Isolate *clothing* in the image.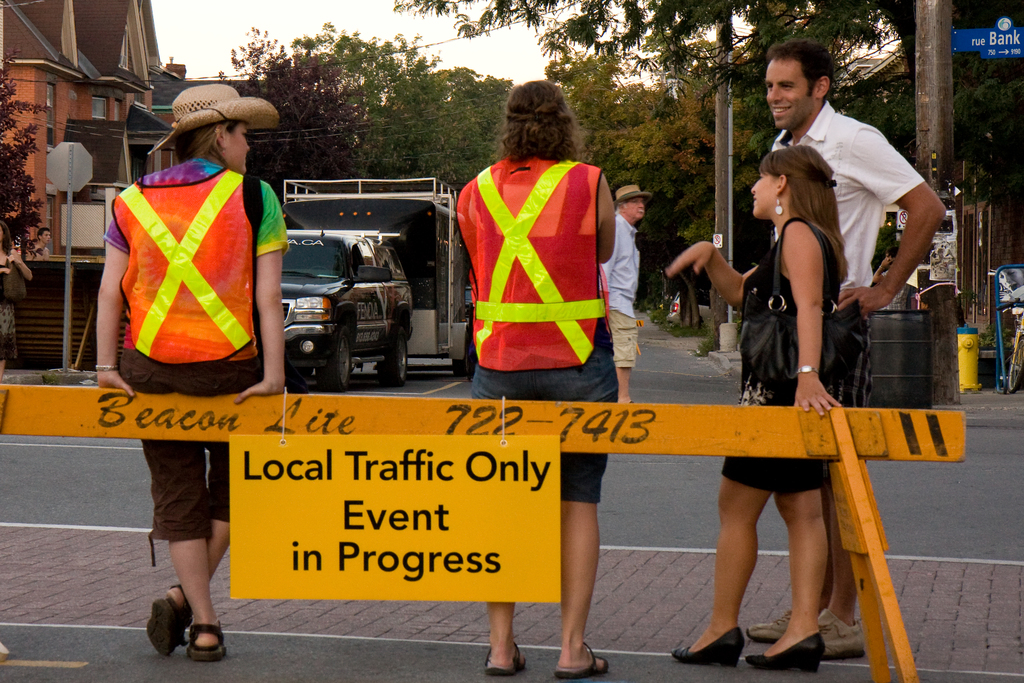
Isolated region: BBox(723, 240, 850, 497).
